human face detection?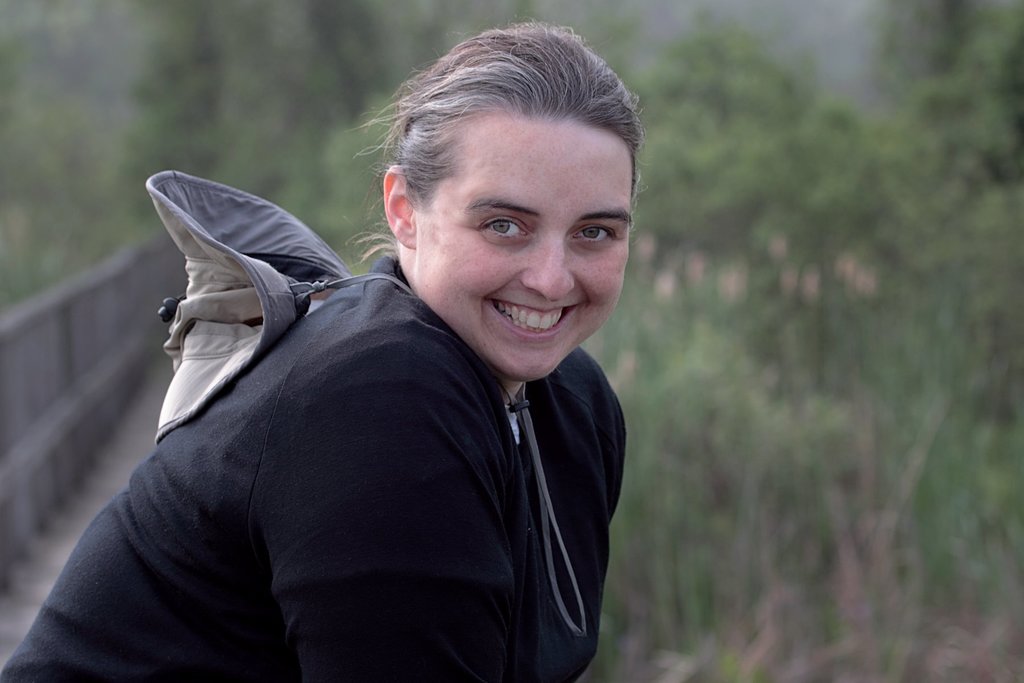
bbox=[420, 115, 634, 378]
